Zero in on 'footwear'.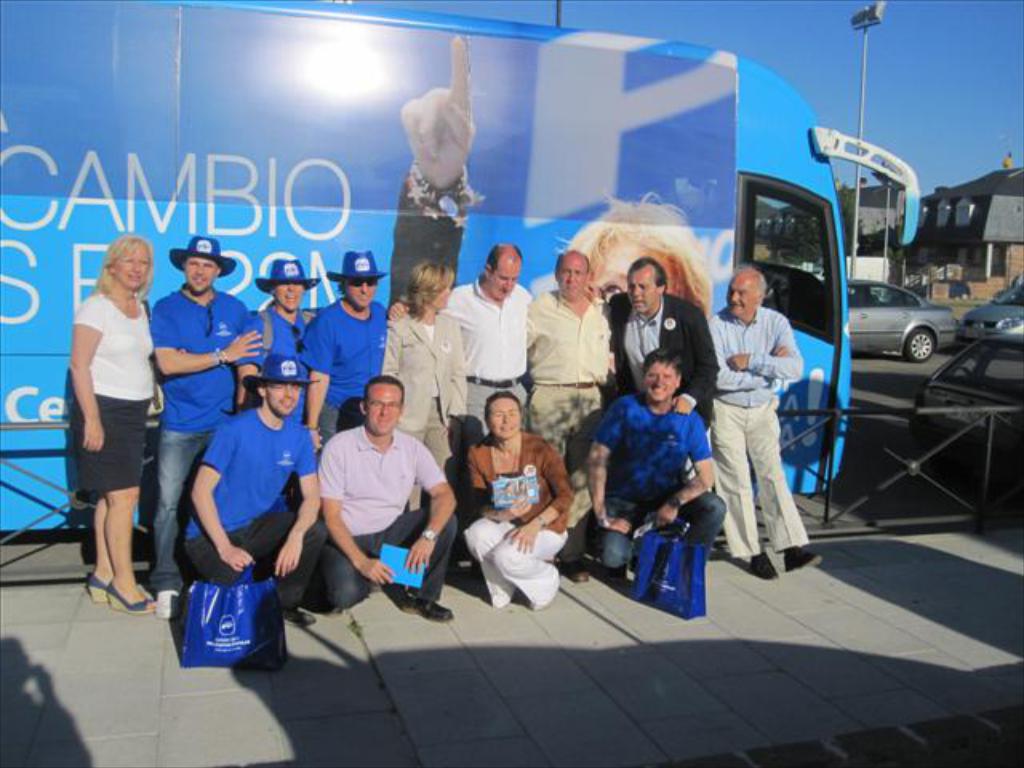
Zeroed in: (150,587,179,619).
